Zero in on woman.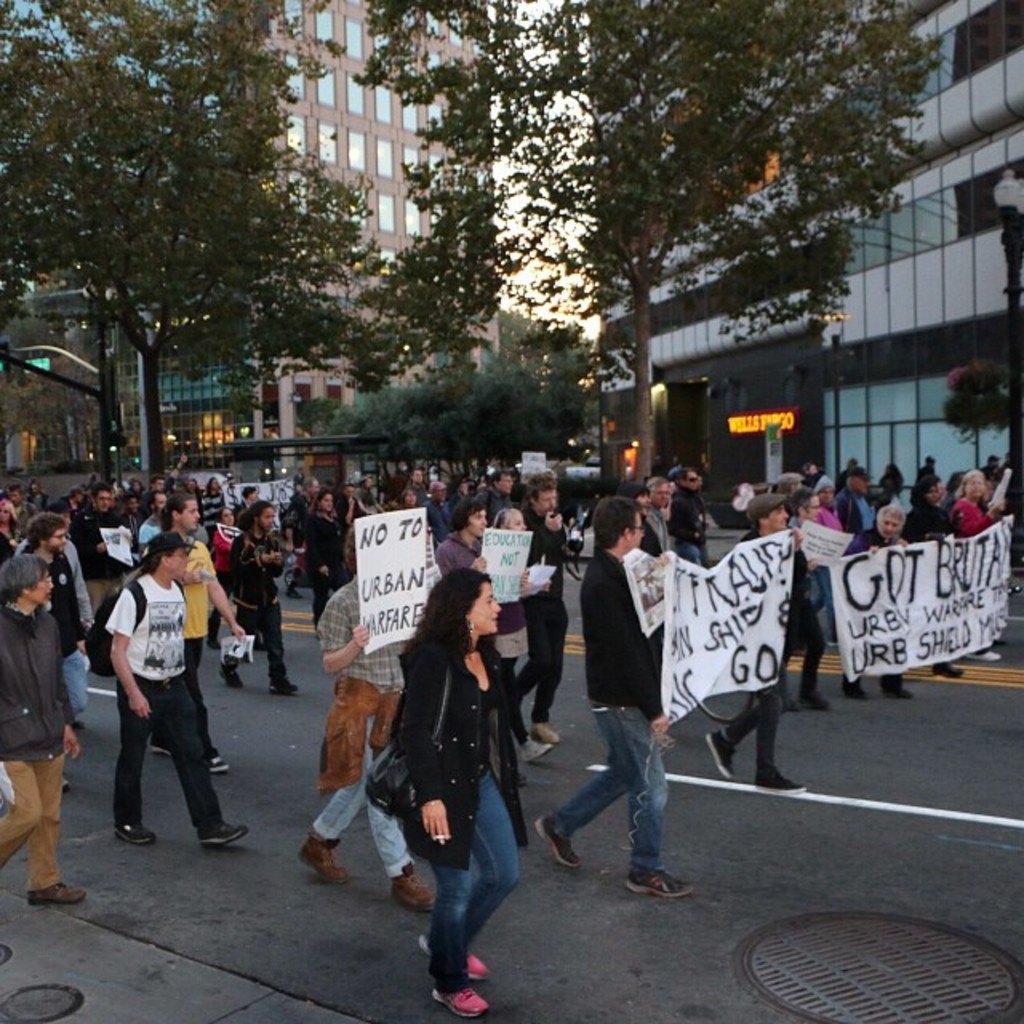
Zeroed in: box(347, 472, 384, 522).
